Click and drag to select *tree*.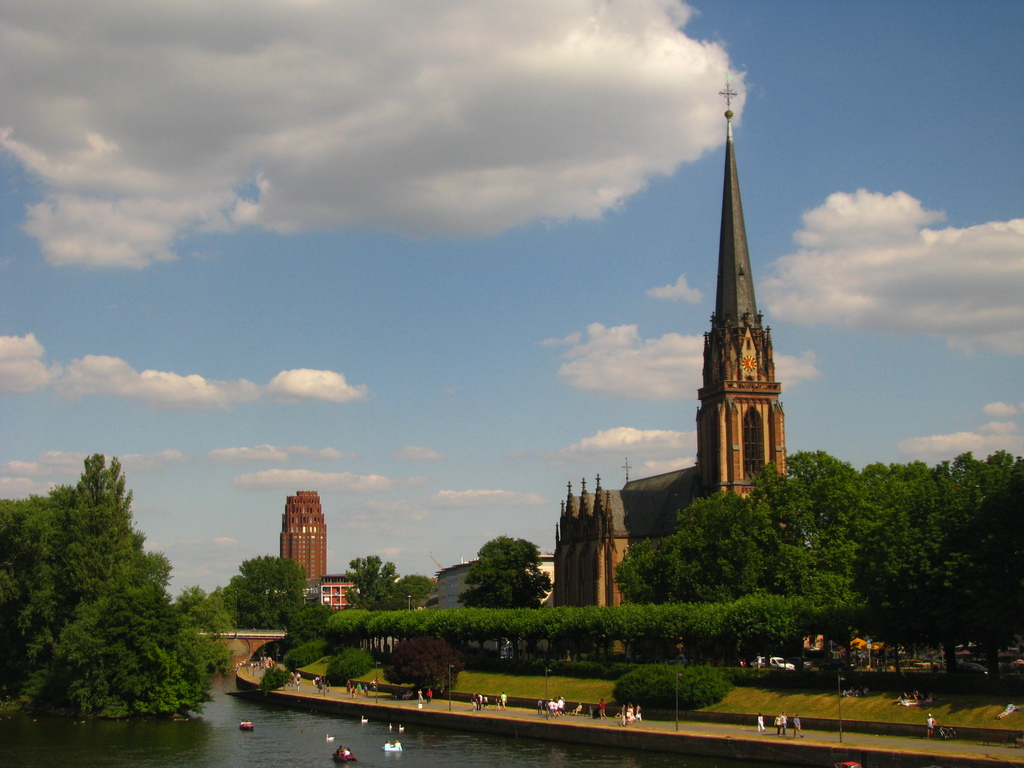
Selection: 374:638:467:699.
